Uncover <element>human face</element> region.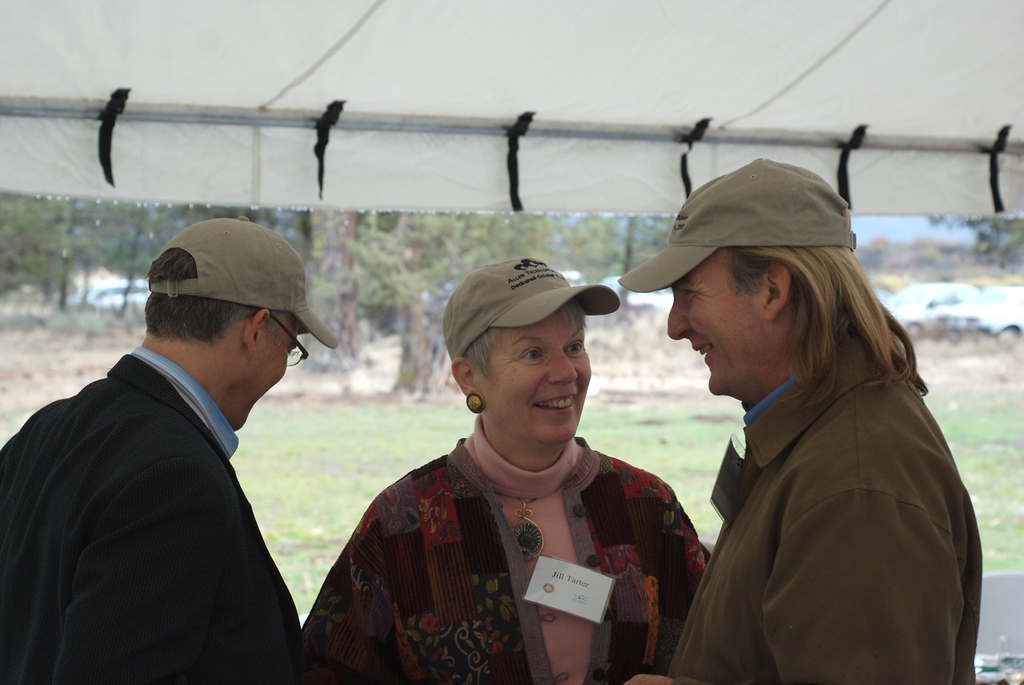
Uncovered: region(481, 302, 591, 441).
